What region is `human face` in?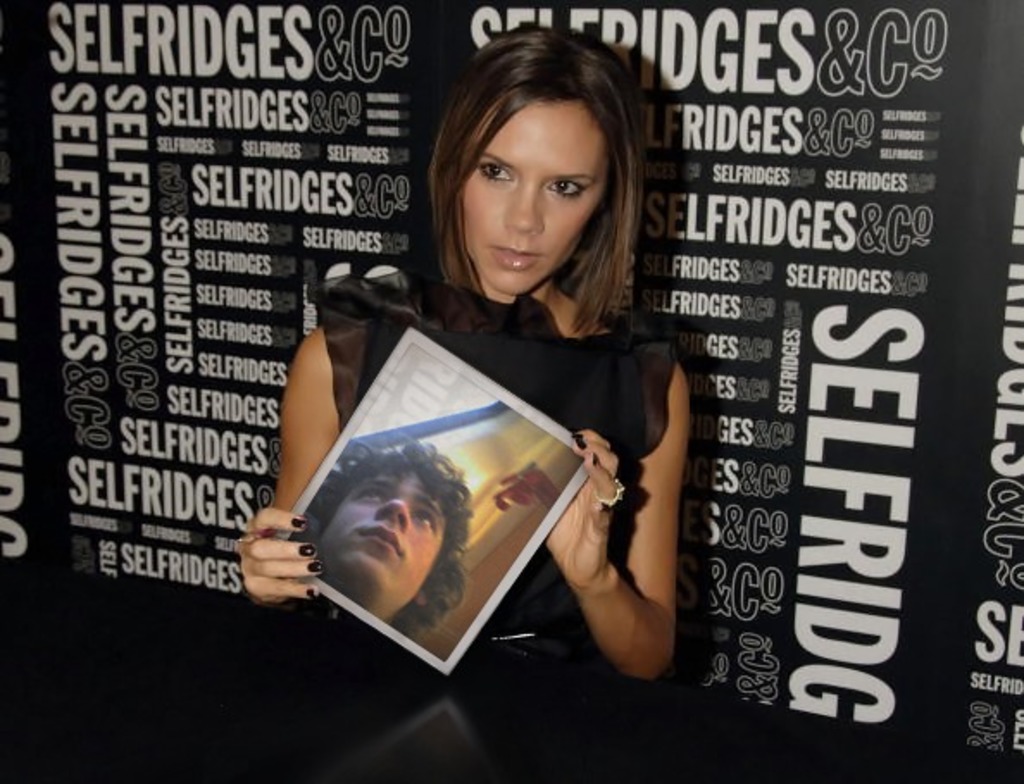
box(455, 98, 612, 293).
